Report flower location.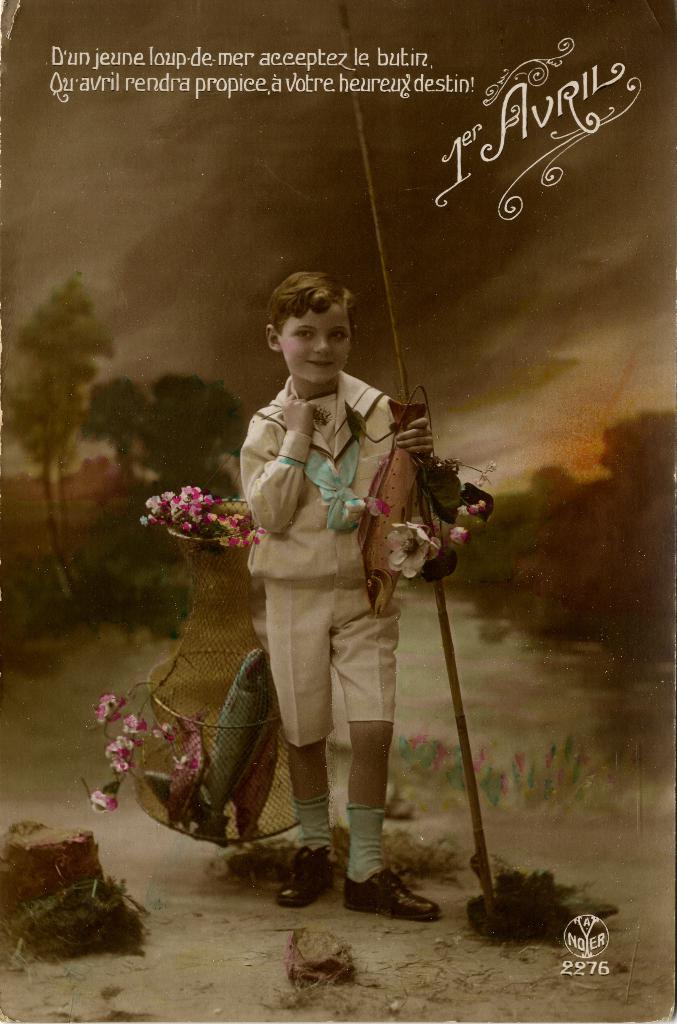
Report: (384, 519, 438, 577).
